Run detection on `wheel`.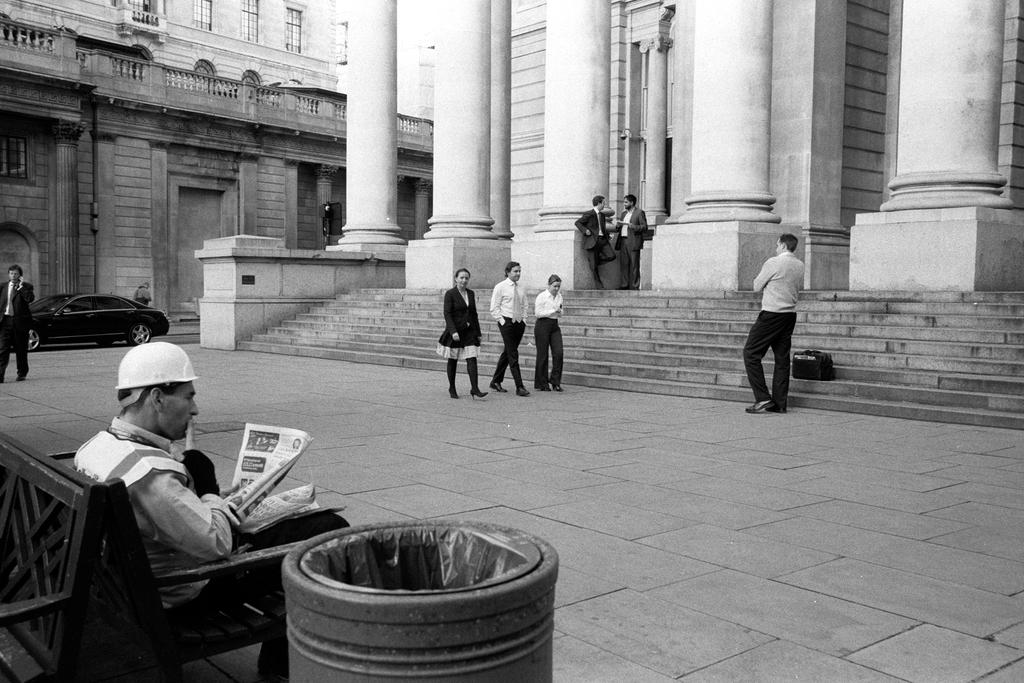
Result: box(25, 325, 42, 350).
